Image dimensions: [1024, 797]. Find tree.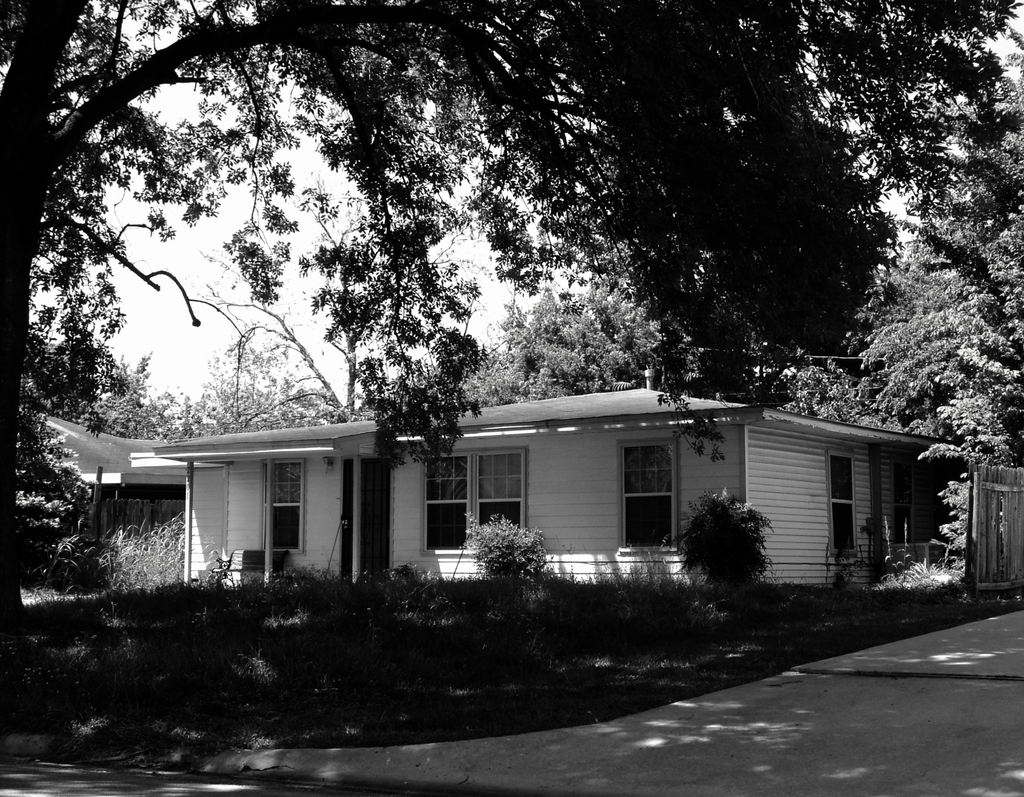
<bbox>0, 0, 528, 640</bbox>.
